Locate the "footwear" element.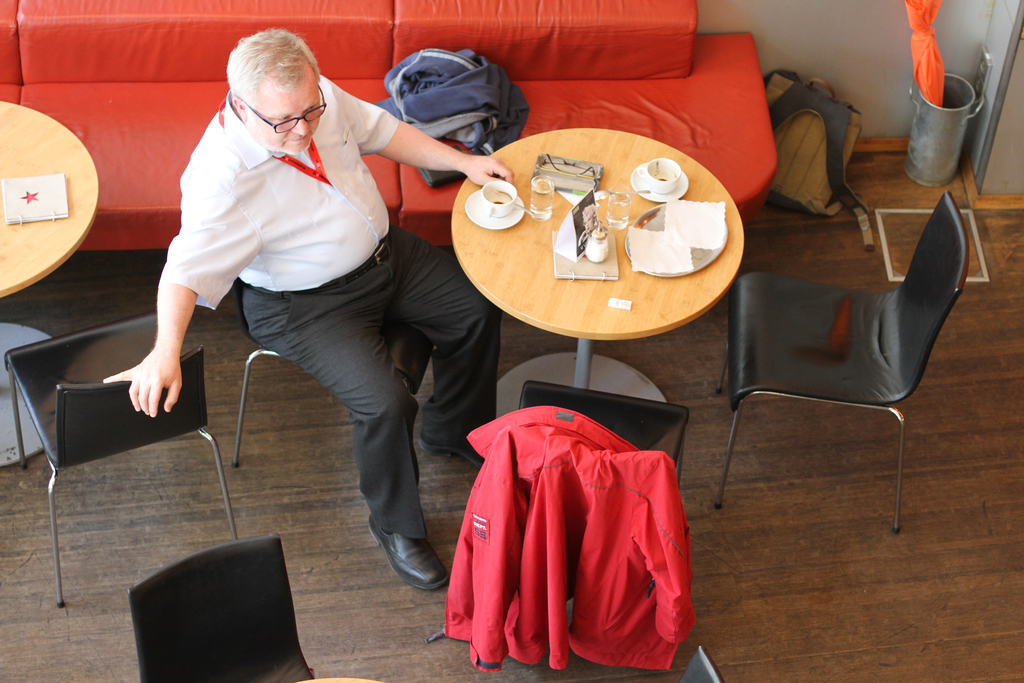
Element bbox: {"x1": 370, "y1": 516, "x2": 451, "y2": 591}.
